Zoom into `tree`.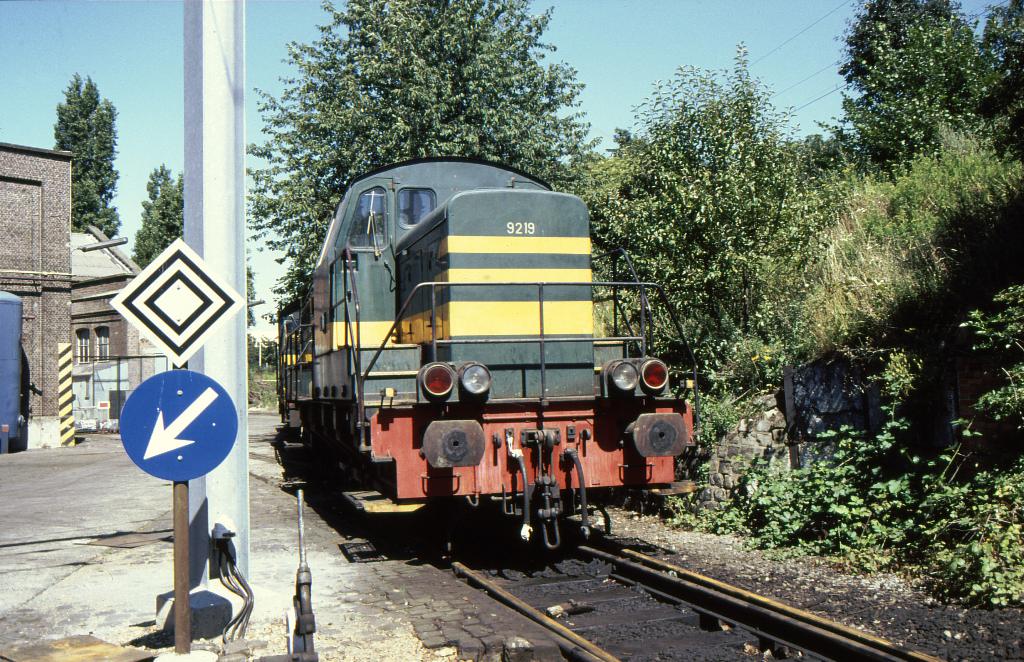
Zoom target: x1=132 y1=164 x2=189 y2=277.
